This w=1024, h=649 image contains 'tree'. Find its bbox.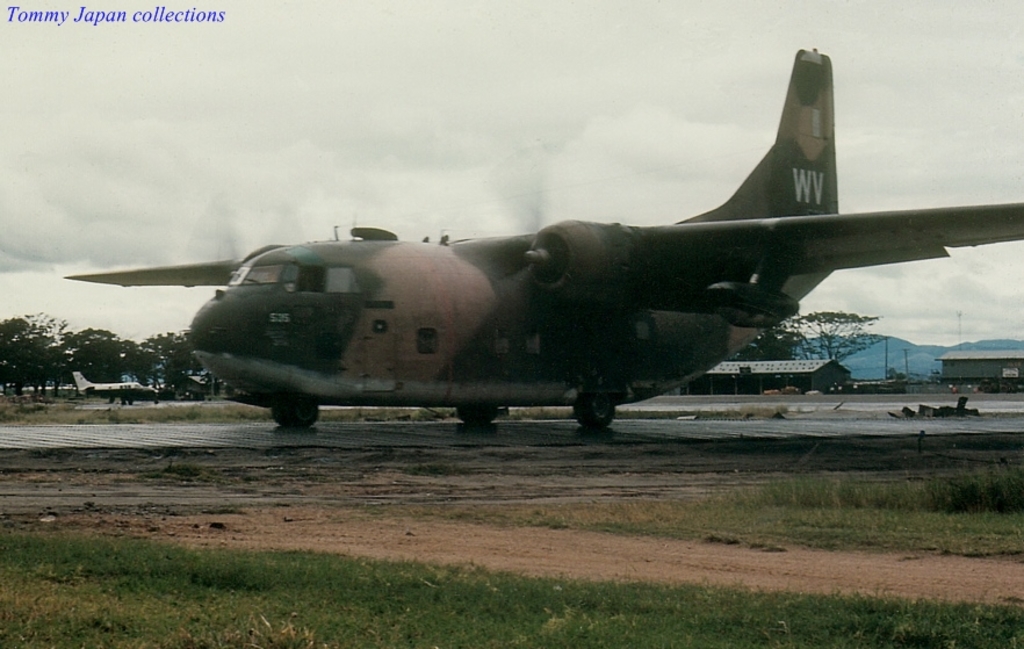
l=778, t=303, r=886, b=367.
